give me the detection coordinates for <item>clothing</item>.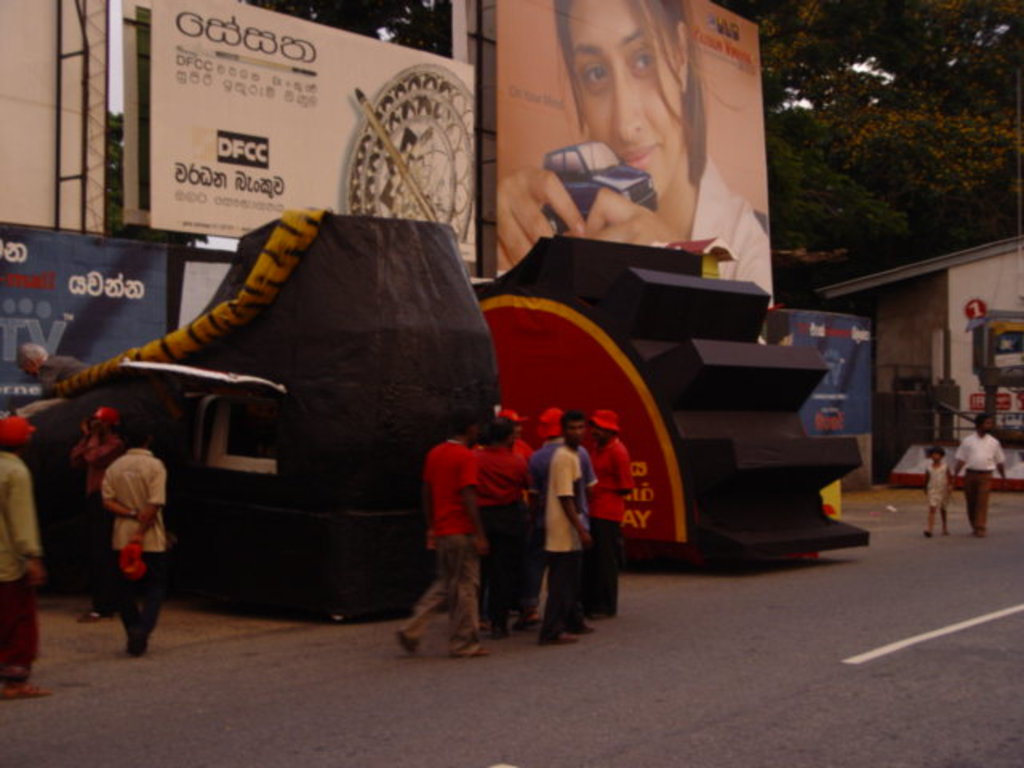
(99,446,163,648).
